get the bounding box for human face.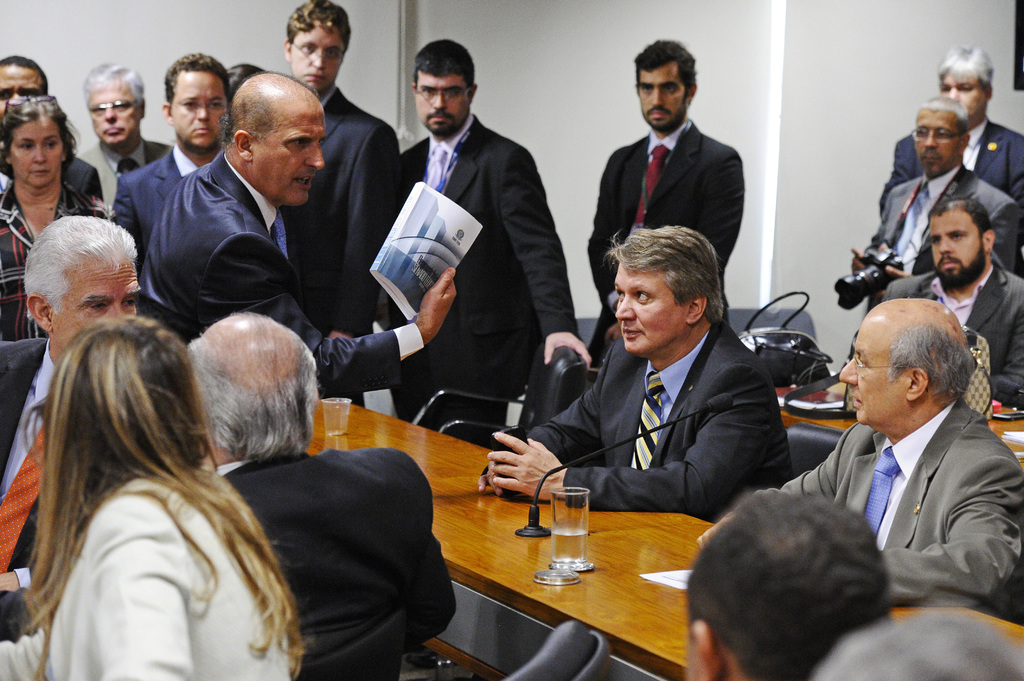
x1=0, y1=66, x2=43, y2=121.
